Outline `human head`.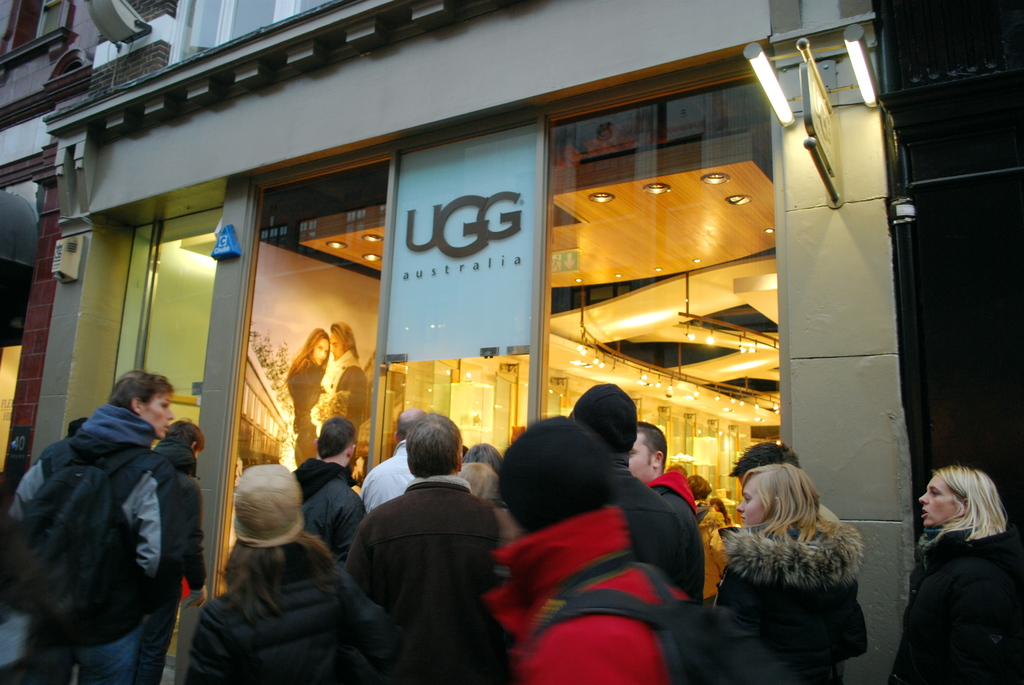
Outline: (x1=712, y1=497, x2=724, y2=513).
